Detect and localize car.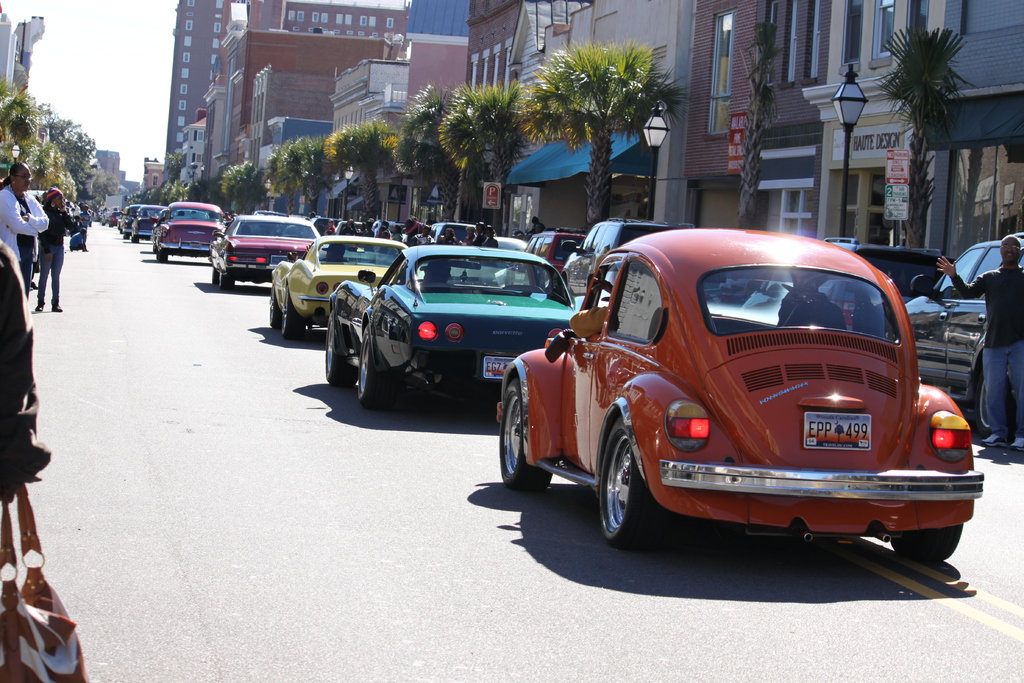
Localized at detection(560, 214, 679, 300).
